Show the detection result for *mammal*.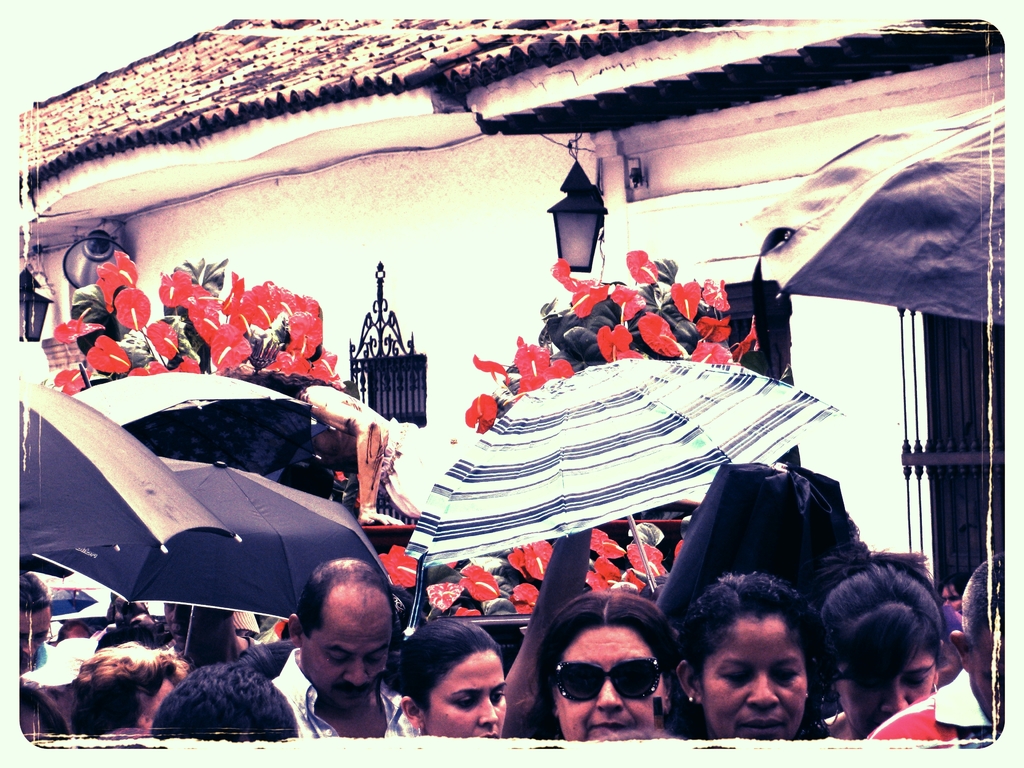
<bbox>534, 587, 684, 743</bbox>.
